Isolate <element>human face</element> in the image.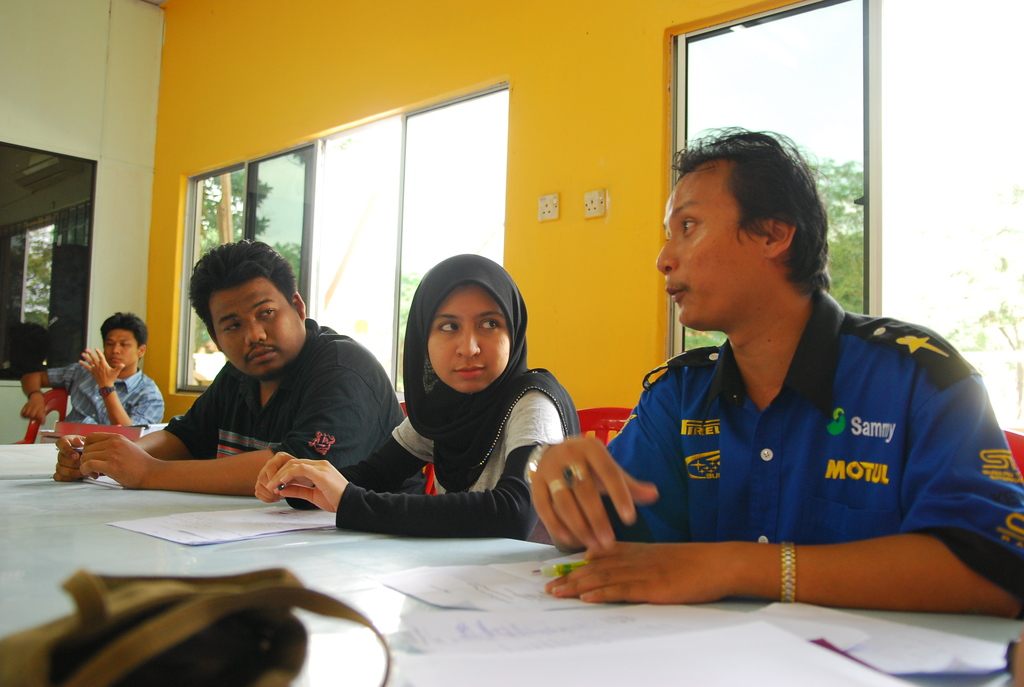
Isolated region: detection(426, 283, 511, 392).
